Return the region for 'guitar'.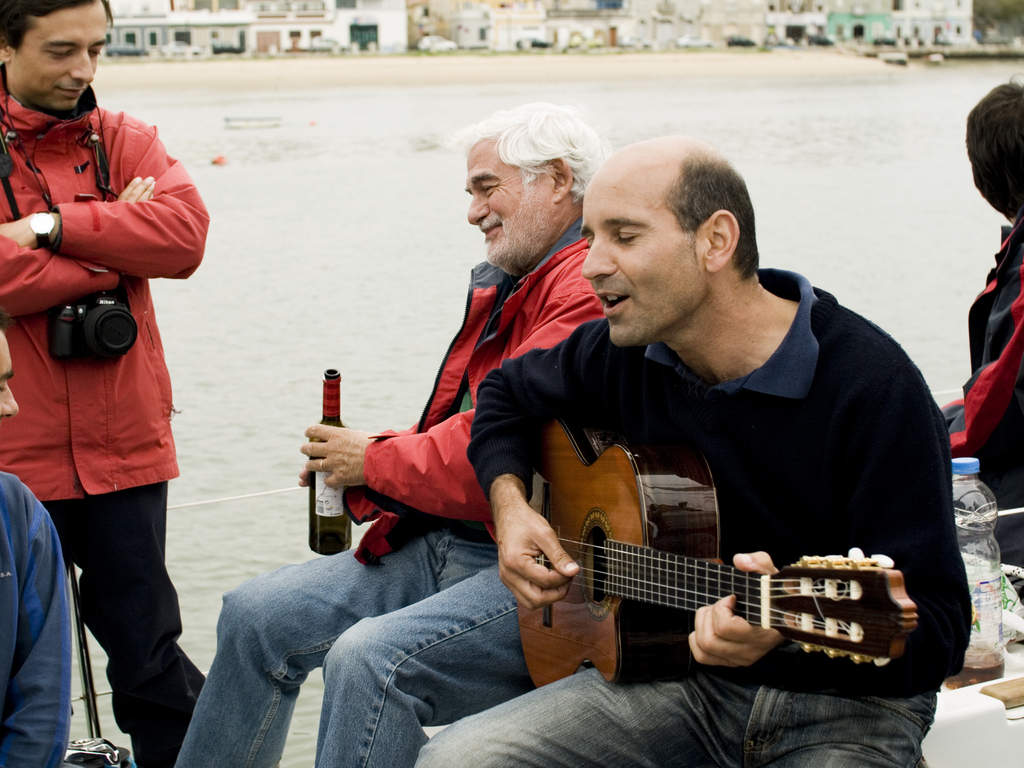
(left=499, top=401, right=912, bottom=691).
